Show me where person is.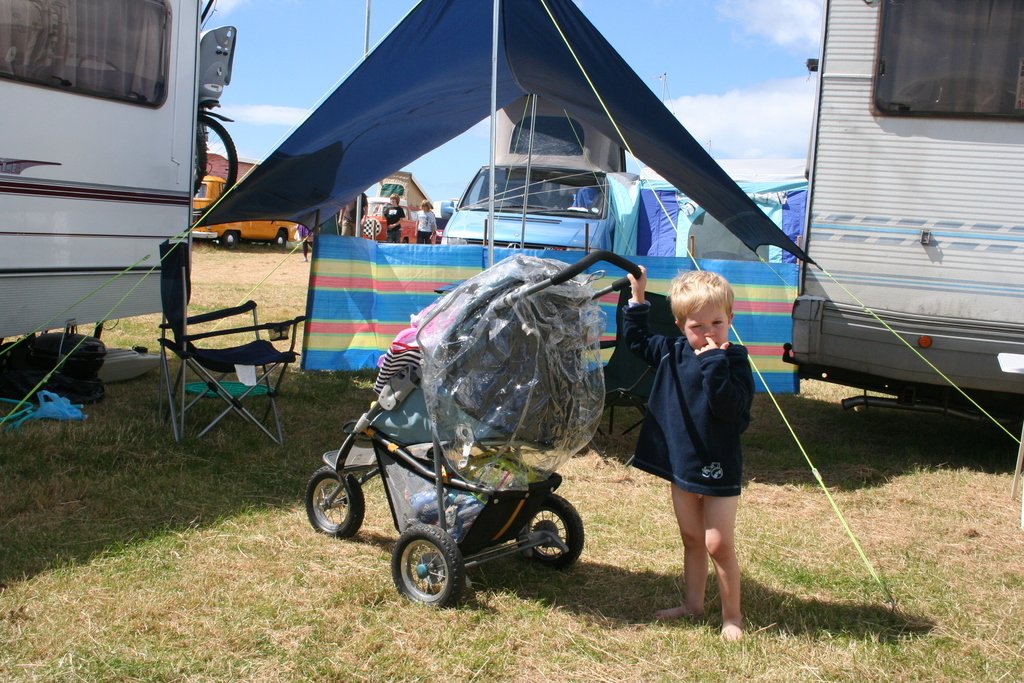
person is at bbox(340, 190, 371, 239).
